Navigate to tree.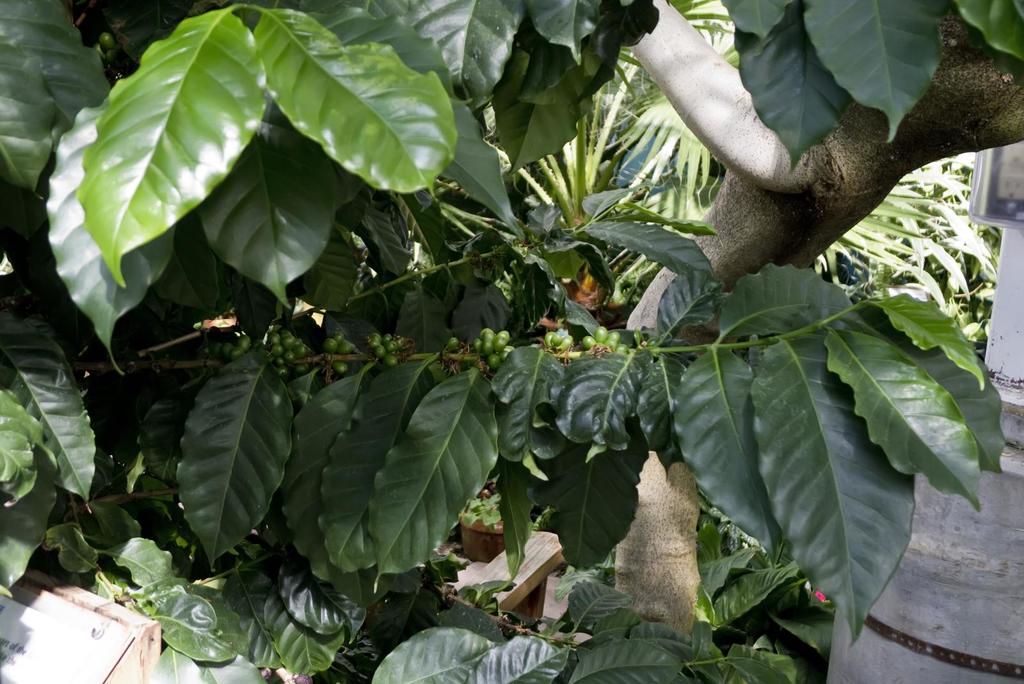
Navigation target: 0 0 1023 683.
